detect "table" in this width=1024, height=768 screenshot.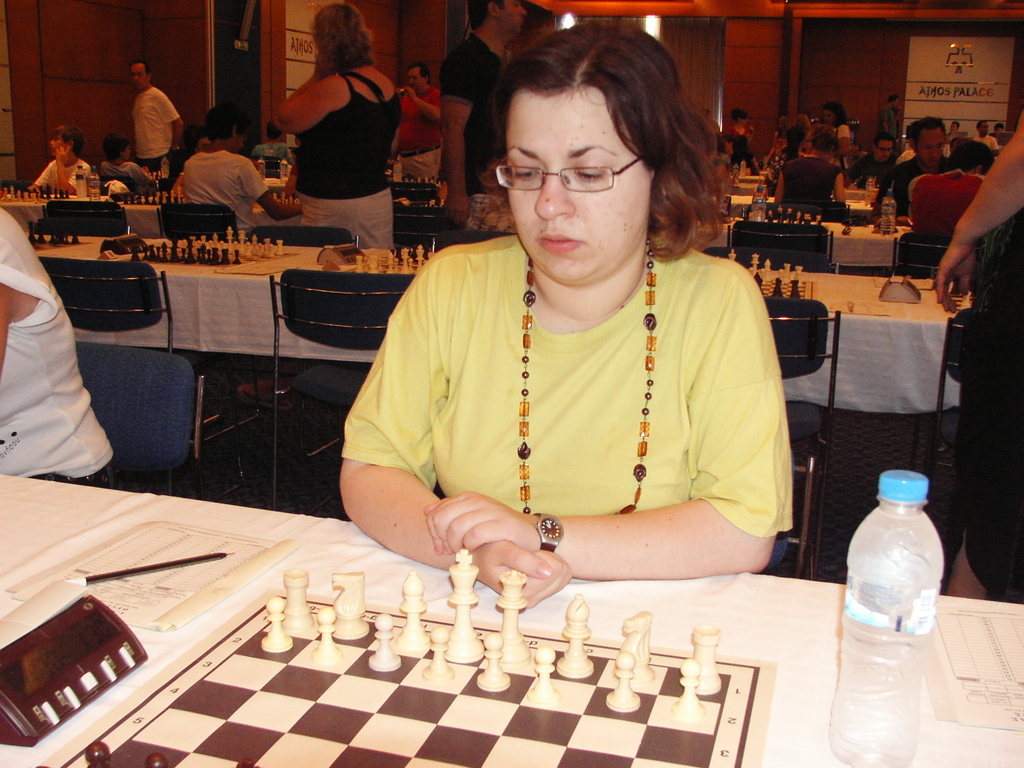
Detection: Rect(733, 170, 765, 189).
